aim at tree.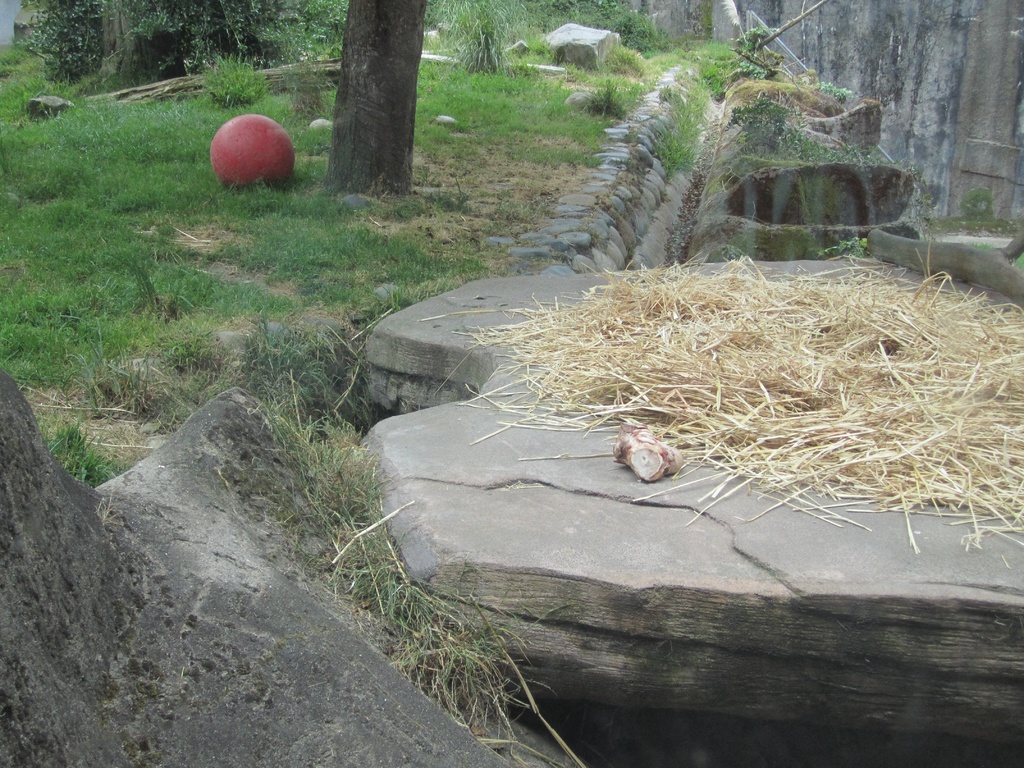
Aimed at <region>322, 0, 422, 196</region>.
